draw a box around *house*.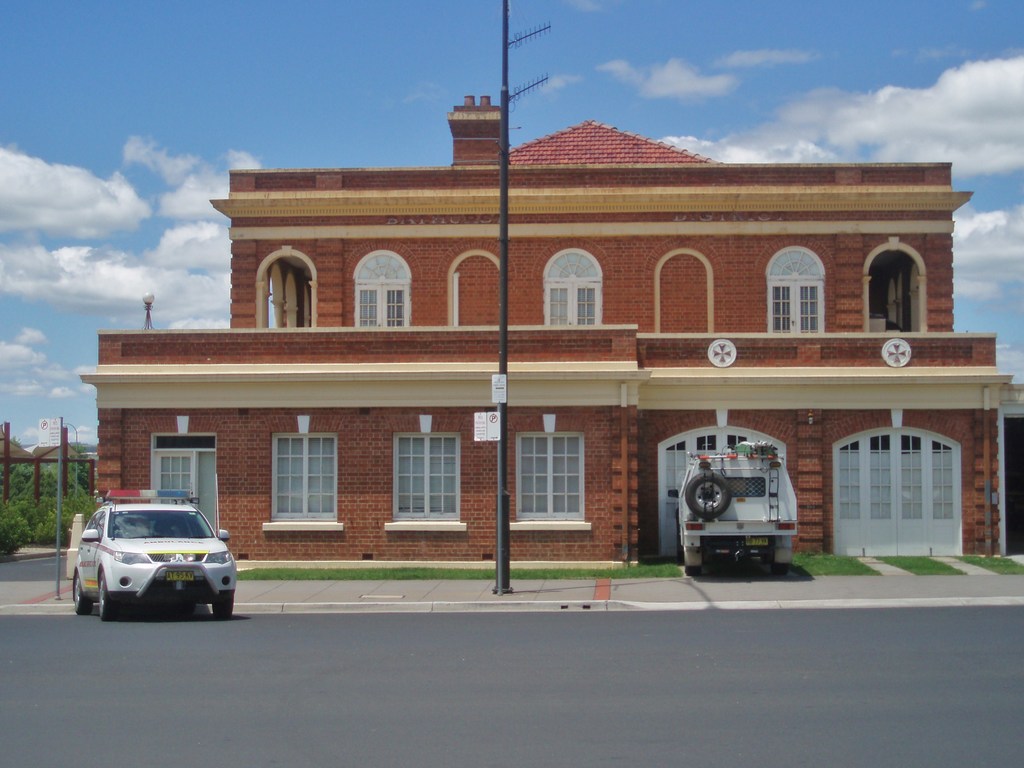
bbox(124, 116, 964, 605).
